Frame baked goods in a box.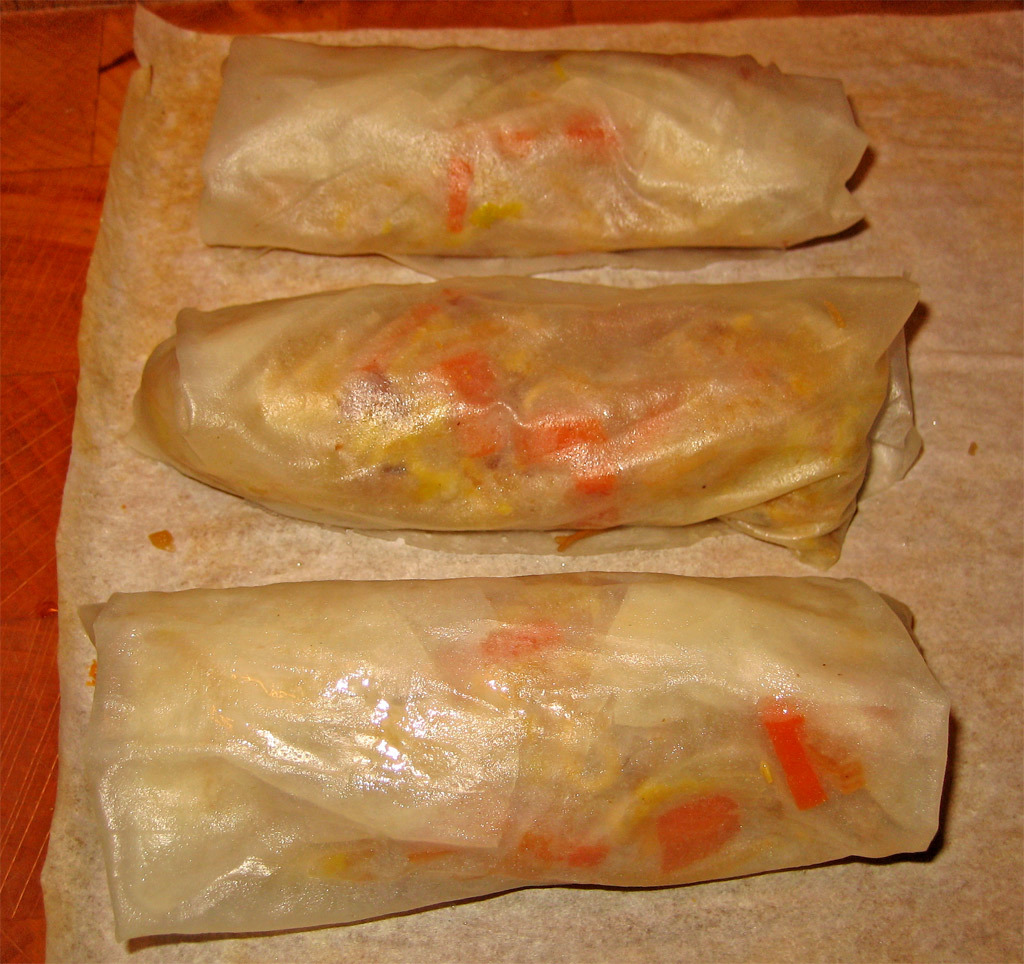
region(82, 567, 950, 939).
